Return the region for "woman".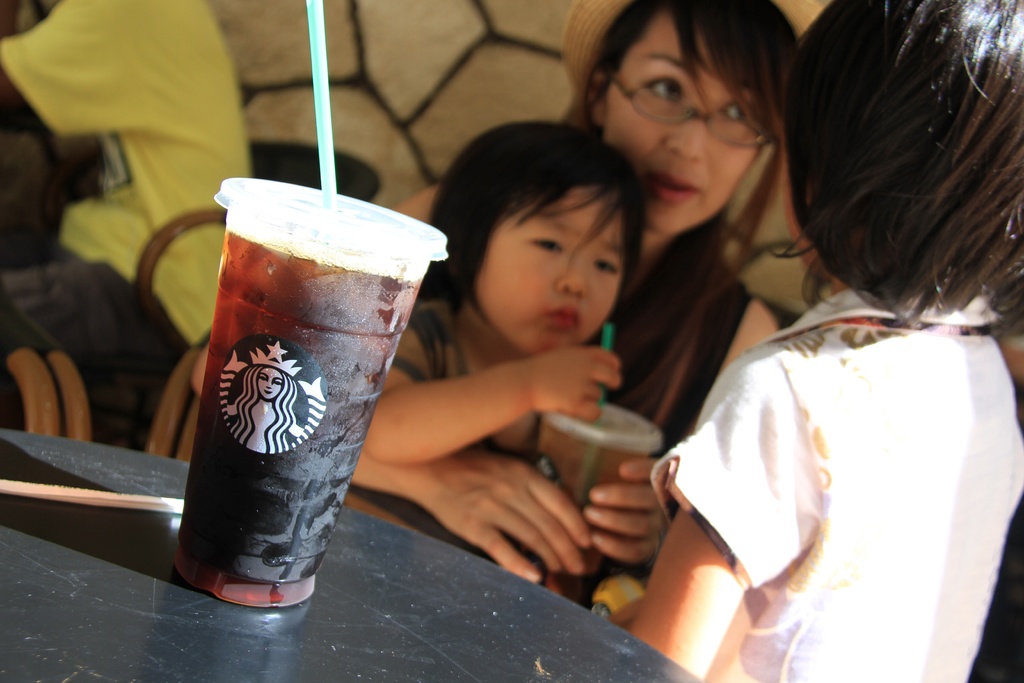
bbox=[188, 0, 801, 584].
